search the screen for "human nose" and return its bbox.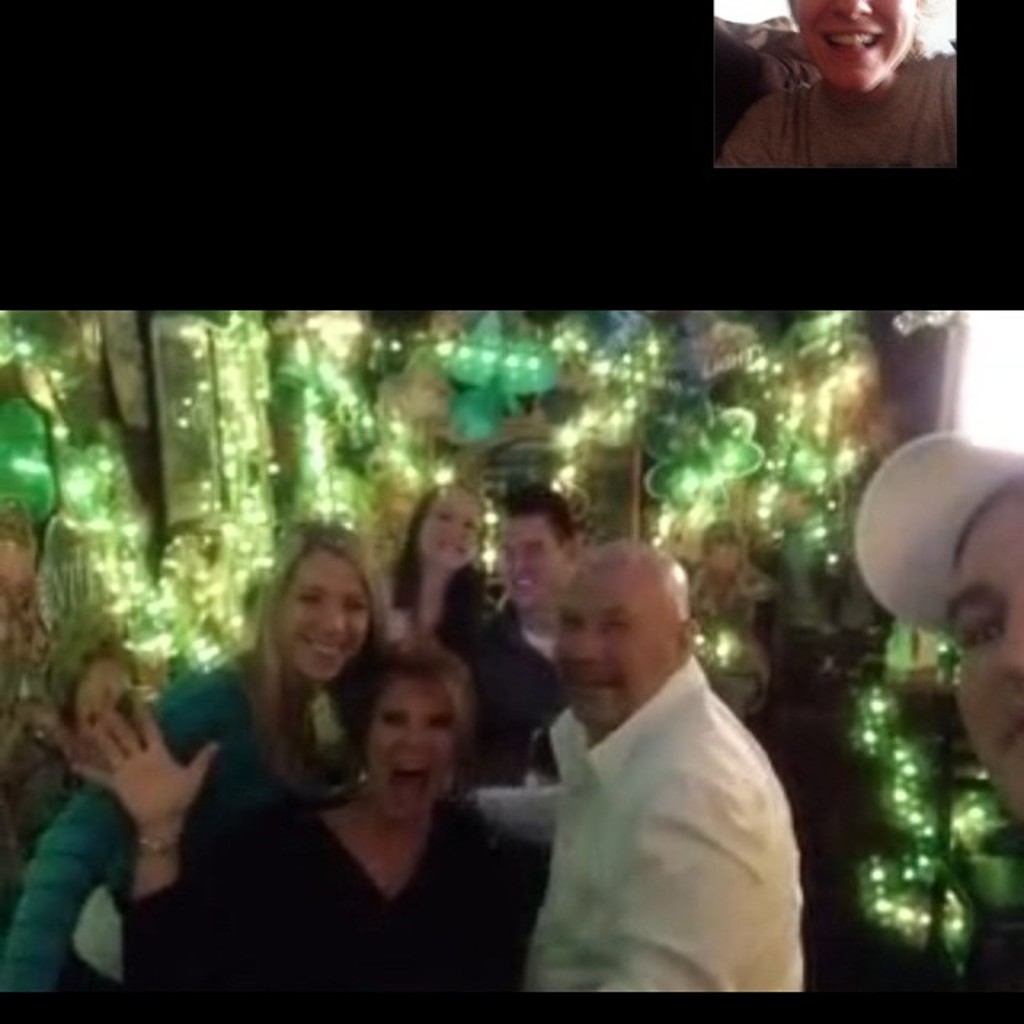
Found: pyautogui.locateOnScreen(827, 0, 874, 19).
